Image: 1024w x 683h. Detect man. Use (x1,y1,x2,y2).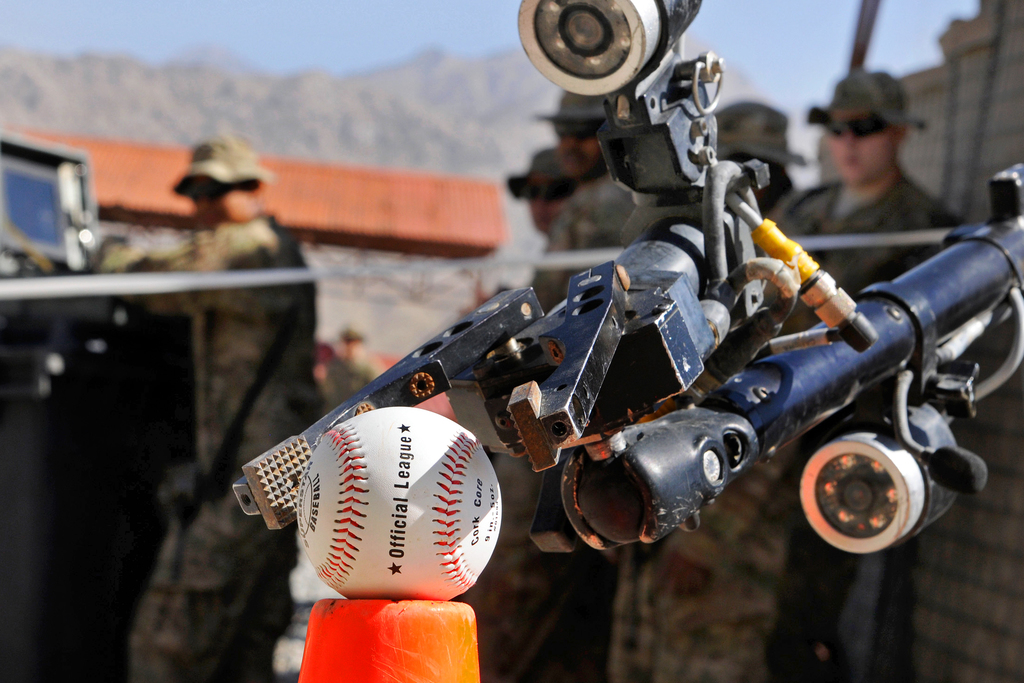
(767,70,963,682).
